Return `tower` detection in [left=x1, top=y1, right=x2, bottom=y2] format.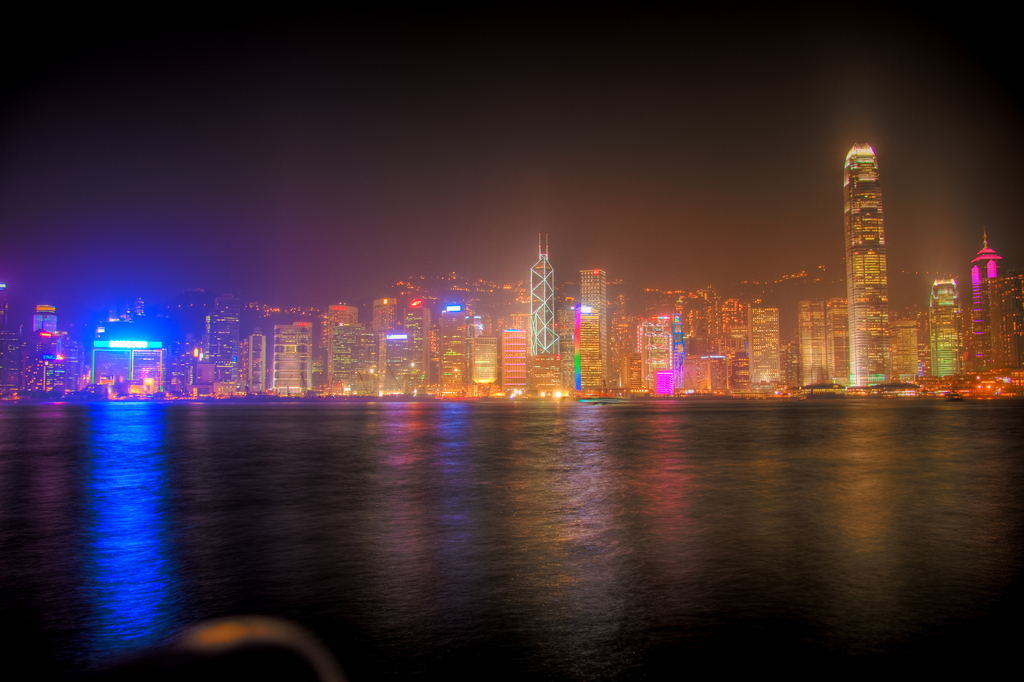
[left=690, top=296, right=719, bottom=365].
